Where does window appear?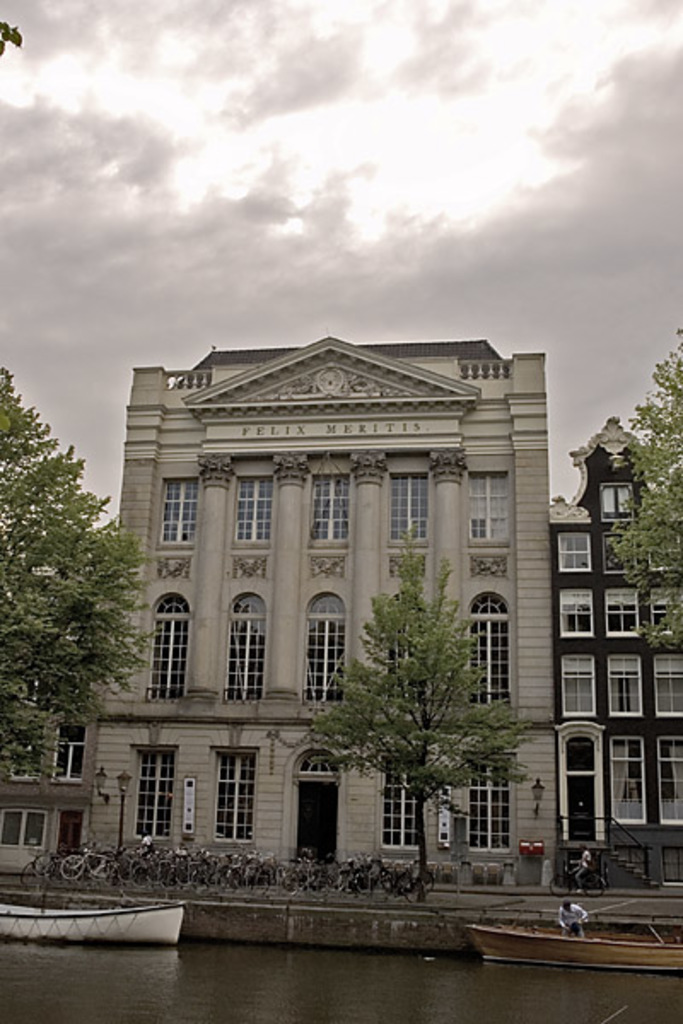
Appears at crop(391, 481, 427, 570).
